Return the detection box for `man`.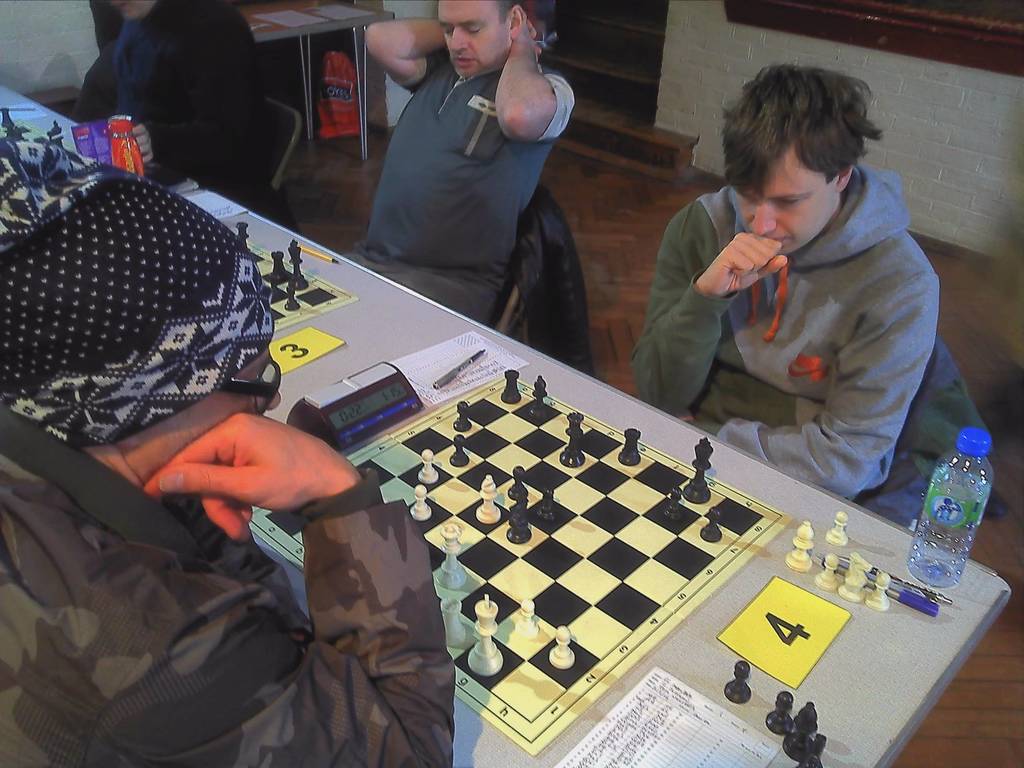
<region>628, 68, 941, 503</region>.
